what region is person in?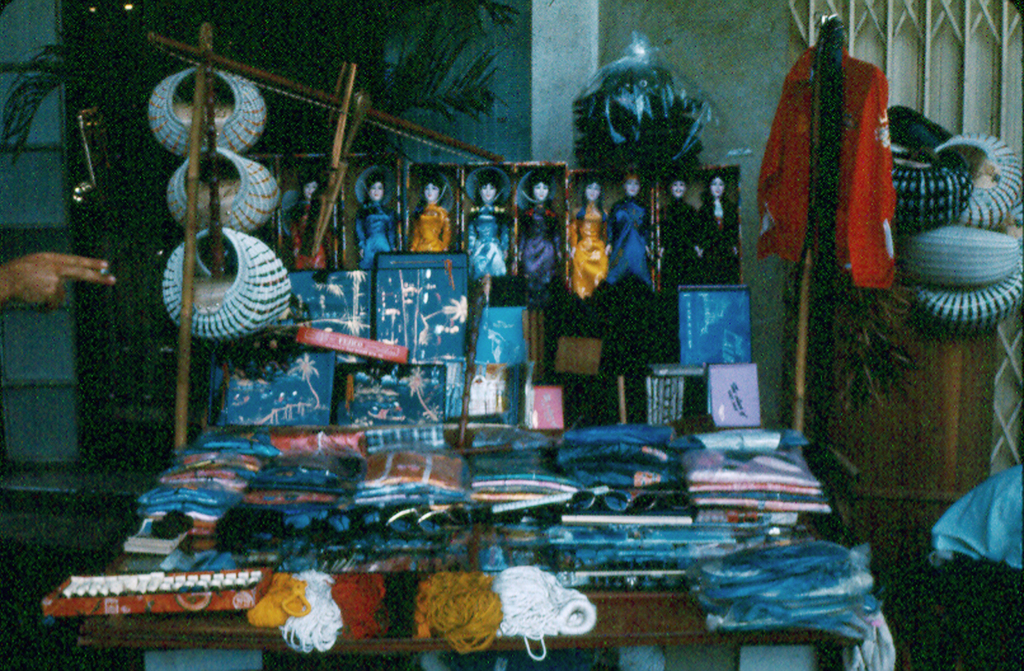
698:177:742:287.
